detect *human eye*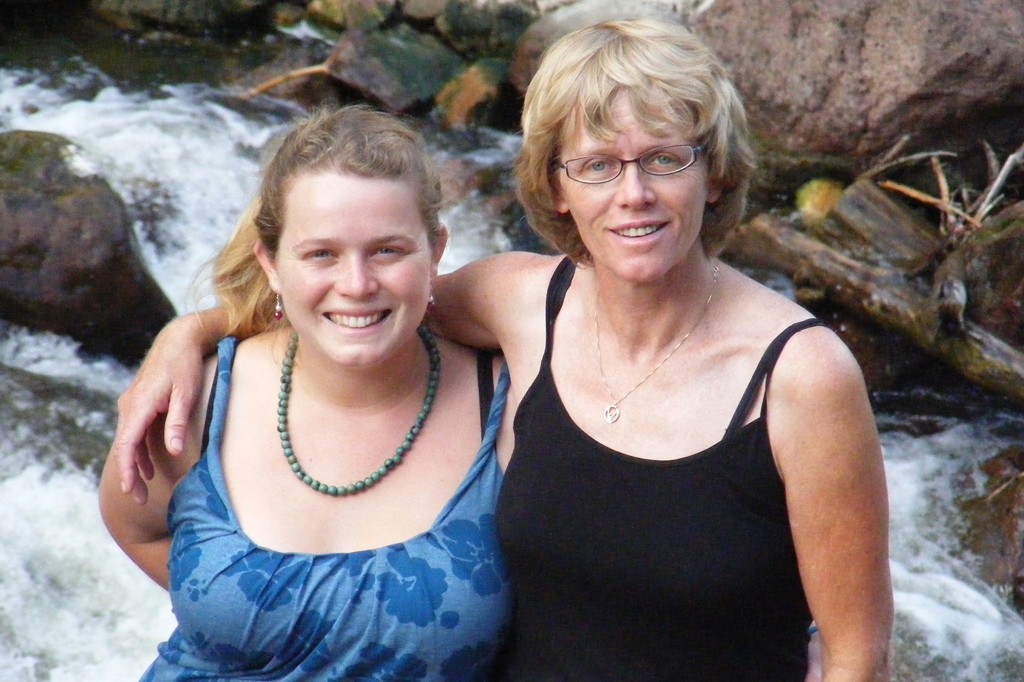
(left=305, top=249, right=339, bottom=264)
